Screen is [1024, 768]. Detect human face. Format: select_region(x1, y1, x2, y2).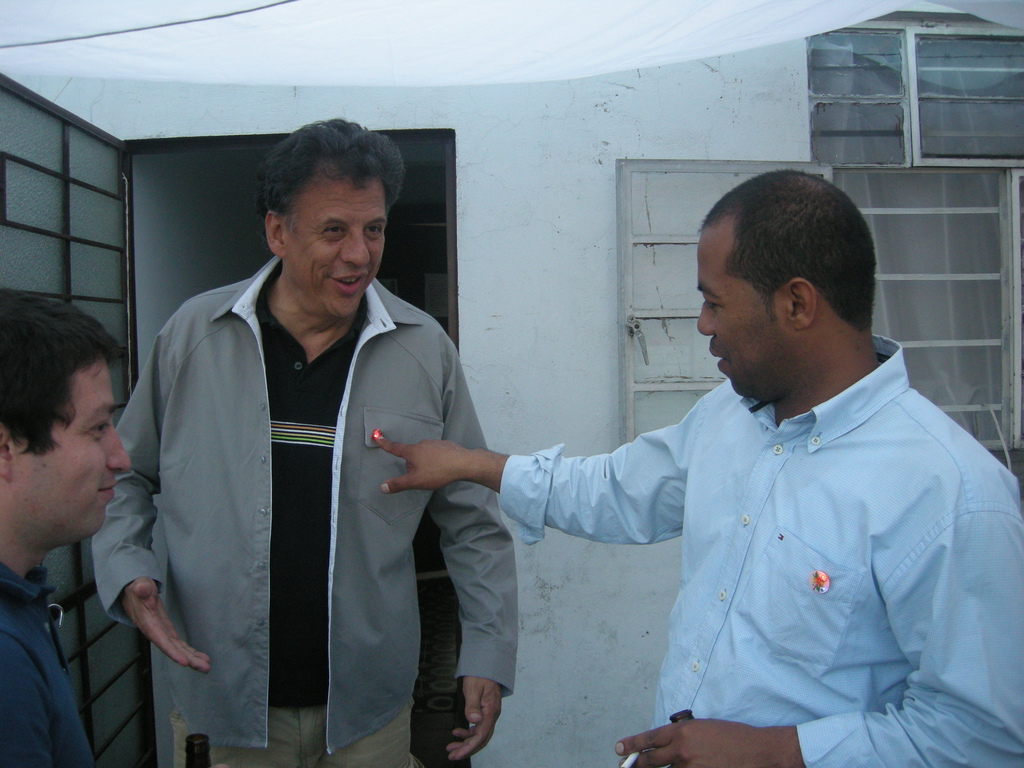
select_region(51, 363, 130, 534).
